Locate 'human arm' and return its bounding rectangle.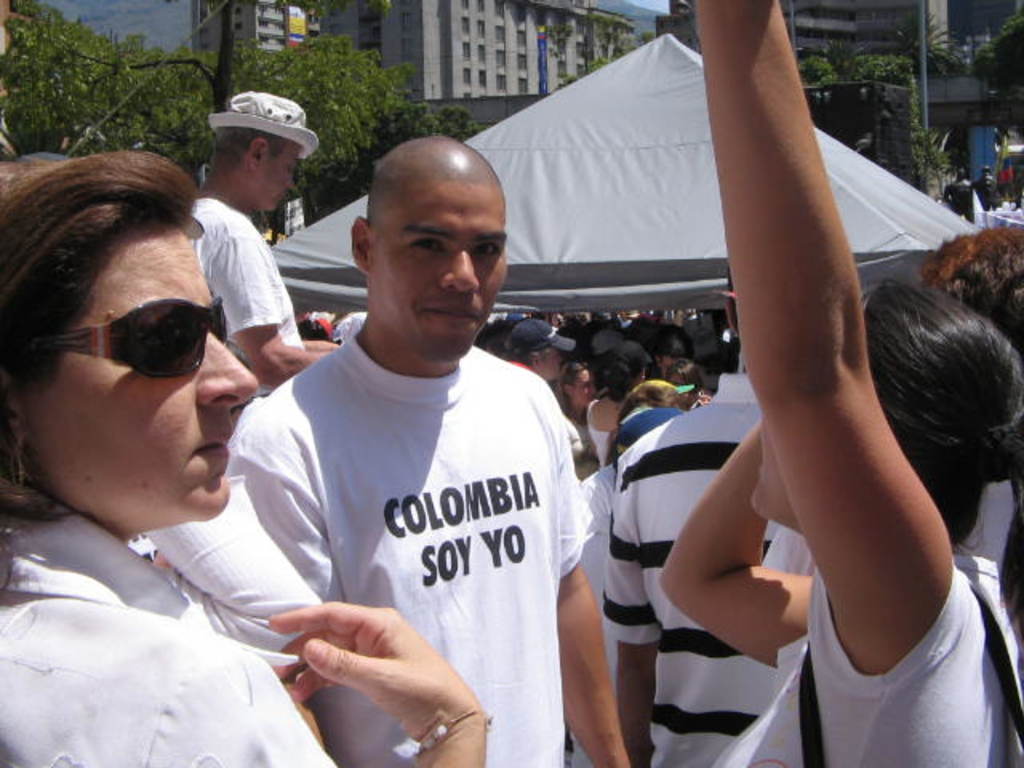
region(686, 72, 957, 718).
